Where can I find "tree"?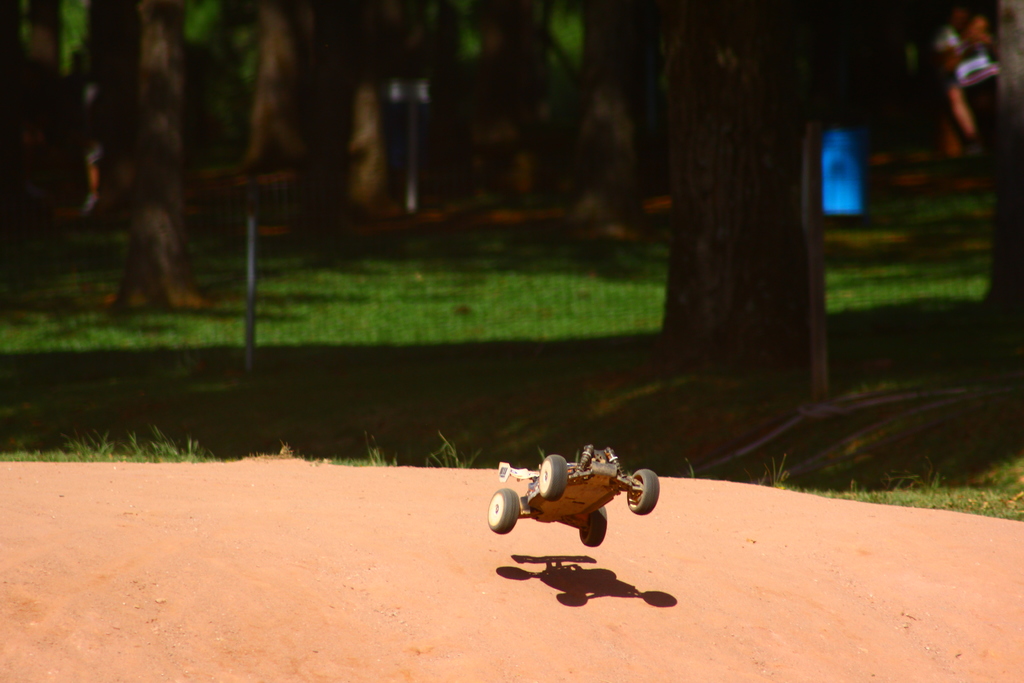
You can find it at [654,2,831,409].
